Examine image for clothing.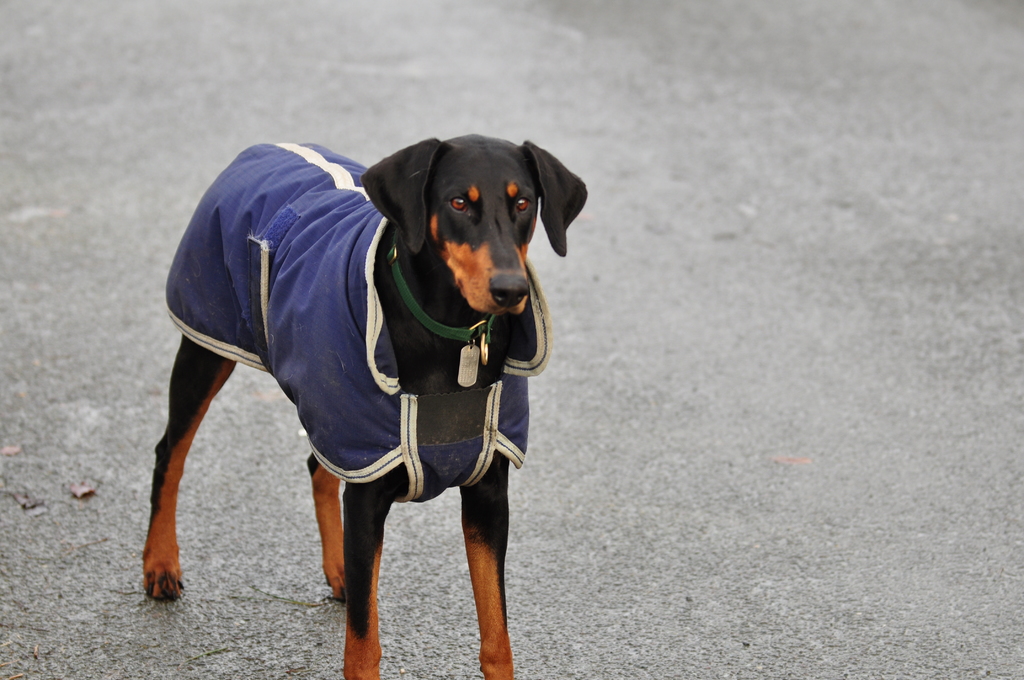
Examination result: {"left": 200, "top": 115, "right": 557, "bottom": 557}.
